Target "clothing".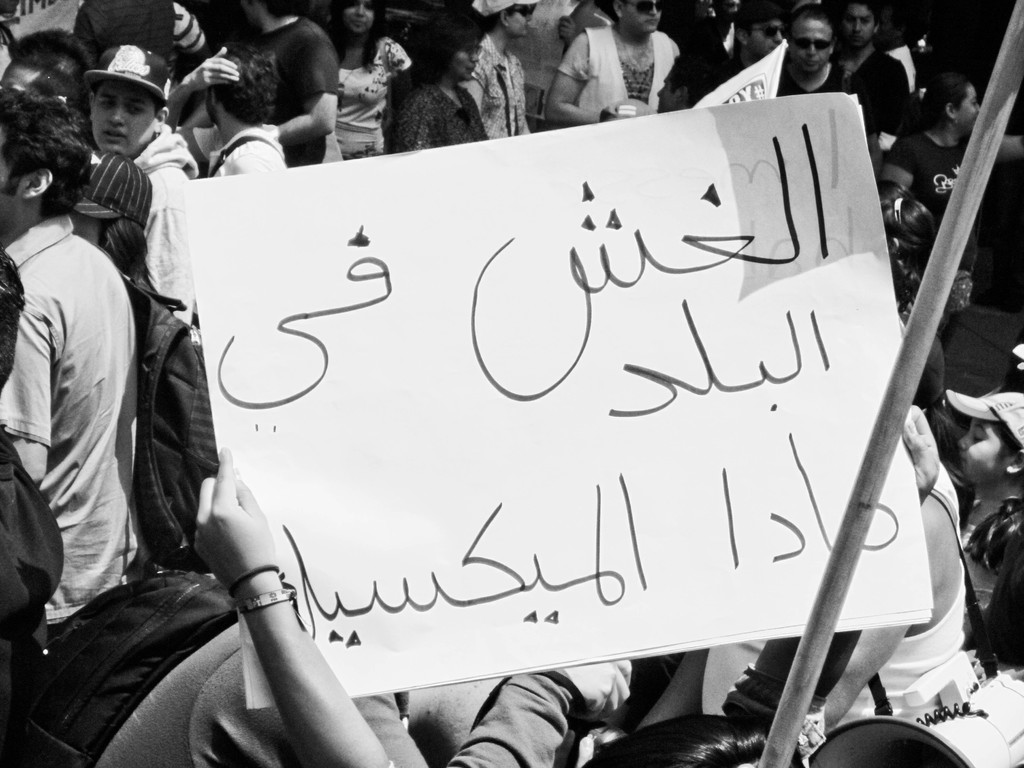
Target region: 813/461/986/735.
